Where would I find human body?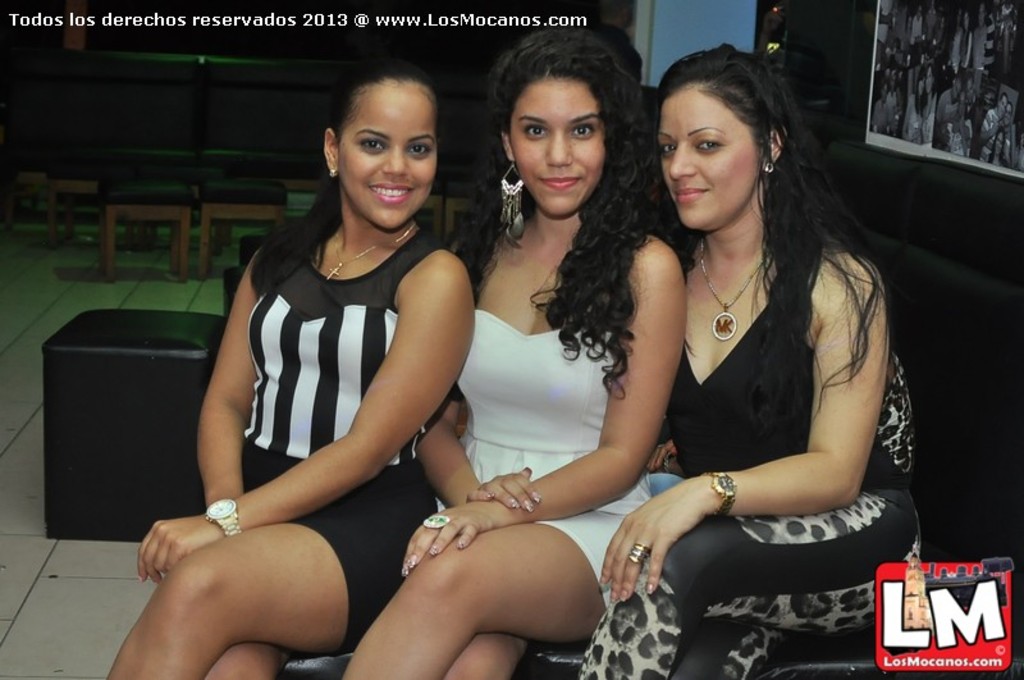
At Rect(344, 19, 698, 679).
